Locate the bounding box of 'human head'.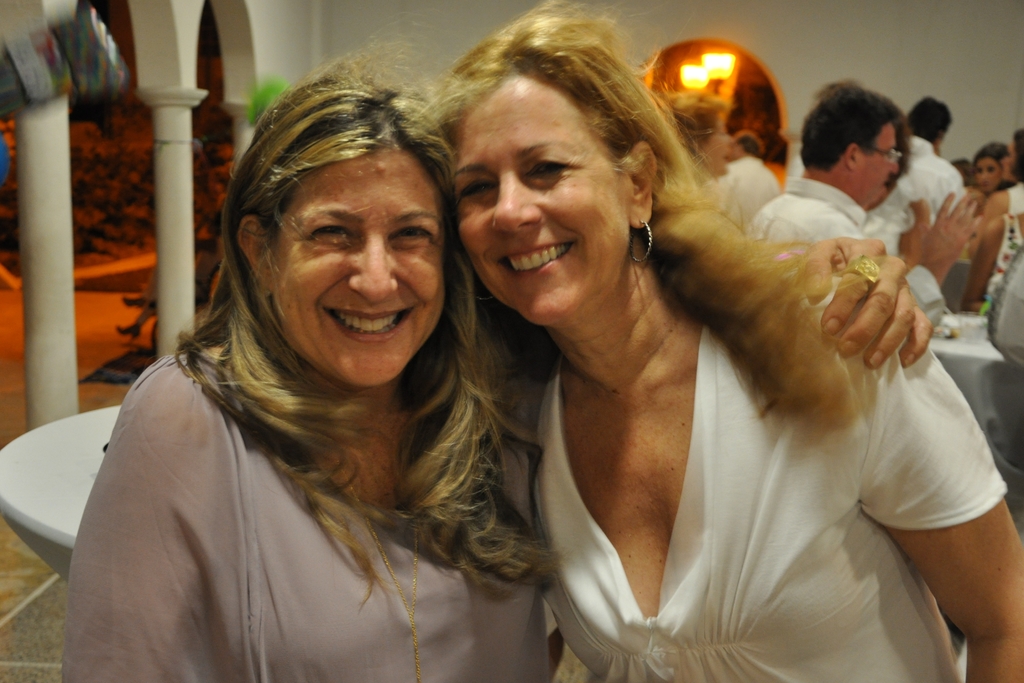
Bounding box: BBox(907, 95, 954, 146).
